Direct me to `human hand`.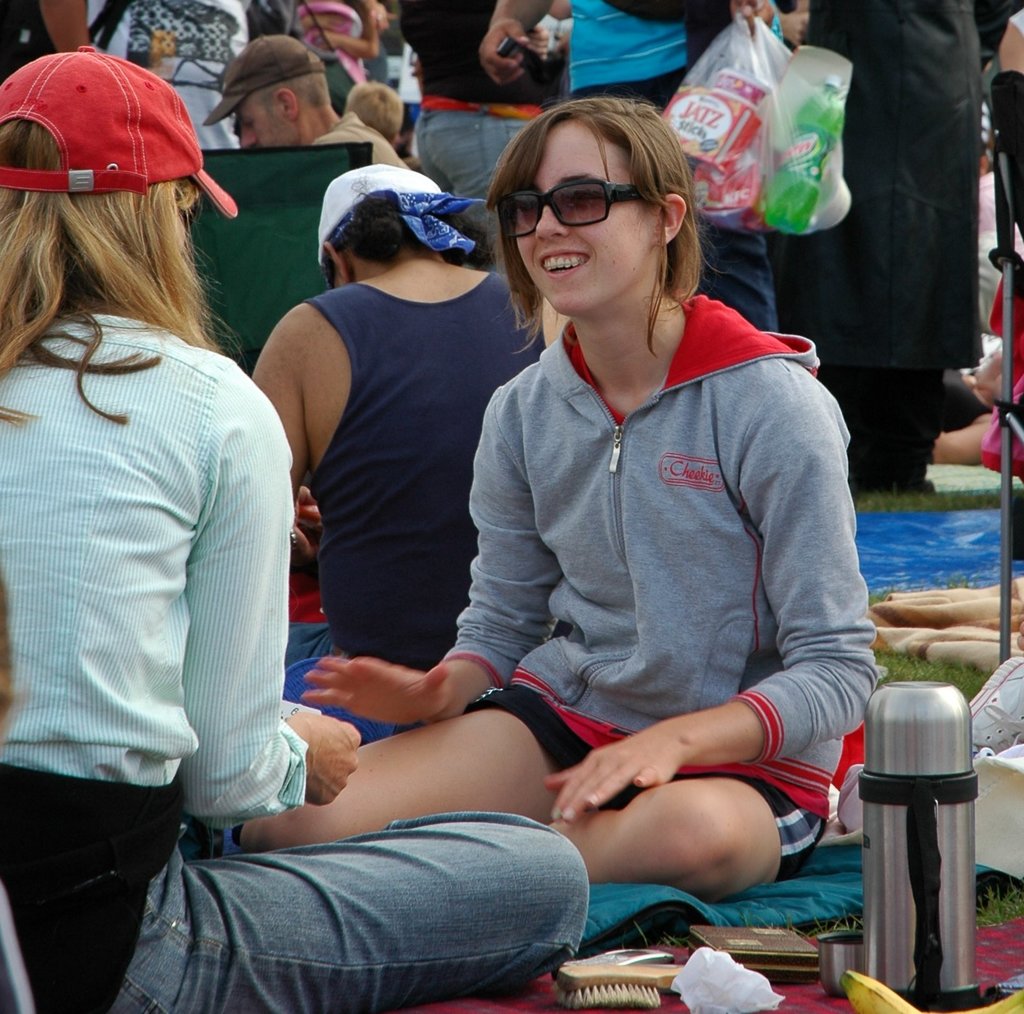
Direction: <box>268,667,466,746</box>.
